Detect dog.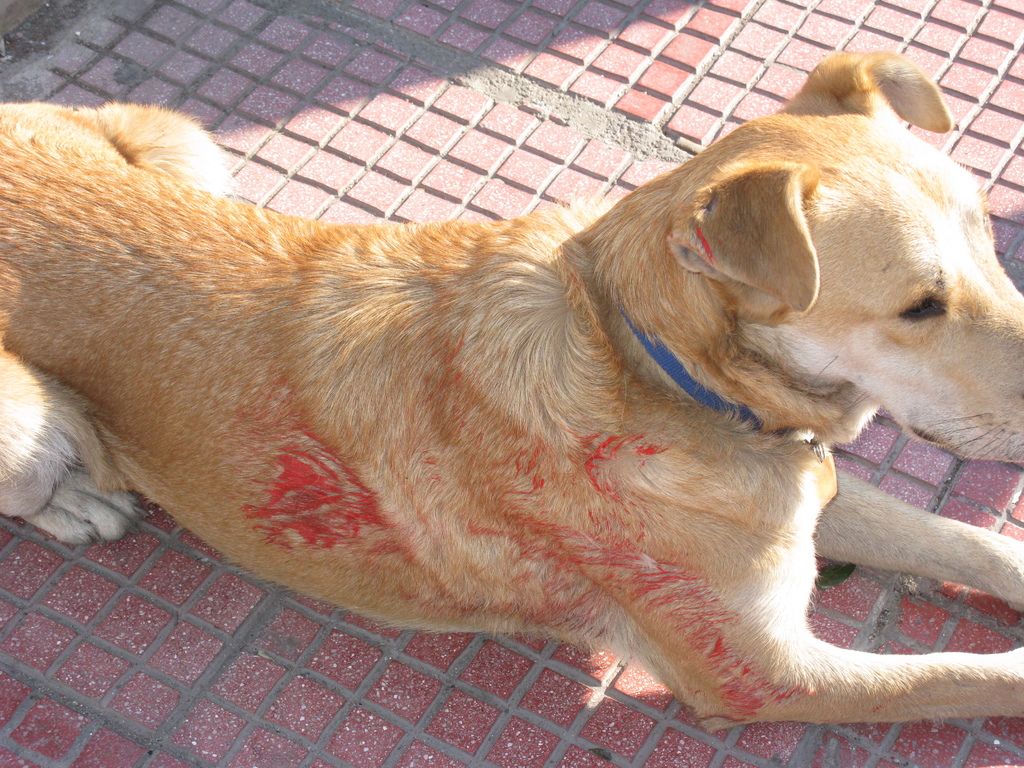
Detected at [x1=0, y1=49, x2=1023, y2=738].
